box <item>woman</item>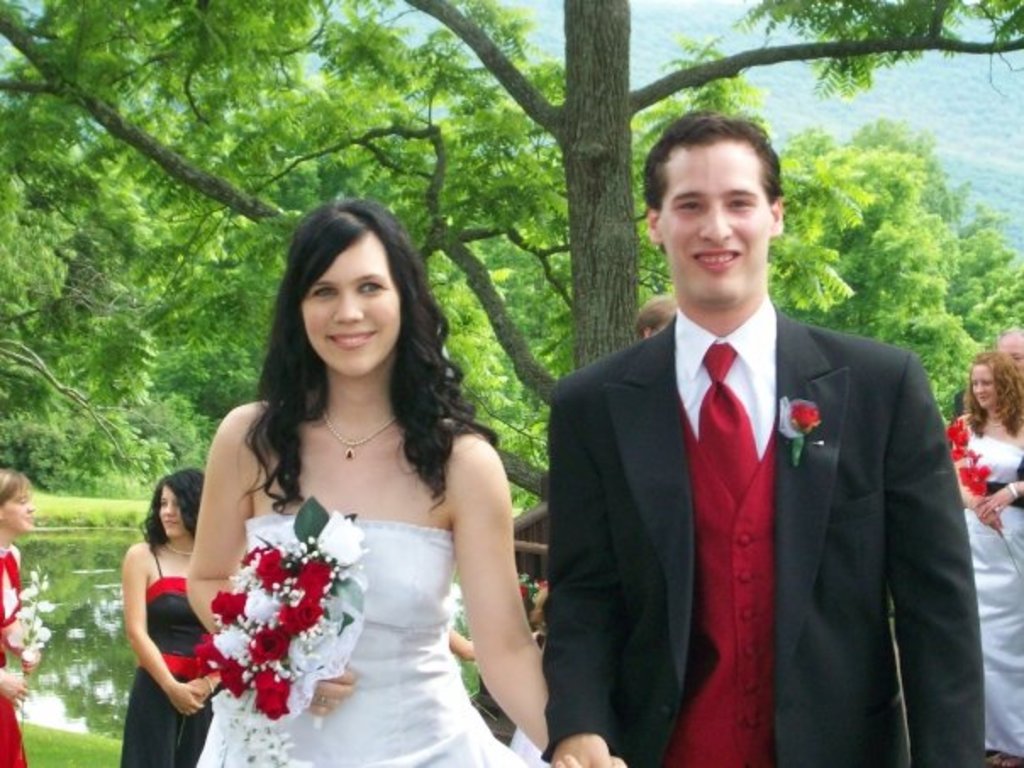
0/466/37/766
